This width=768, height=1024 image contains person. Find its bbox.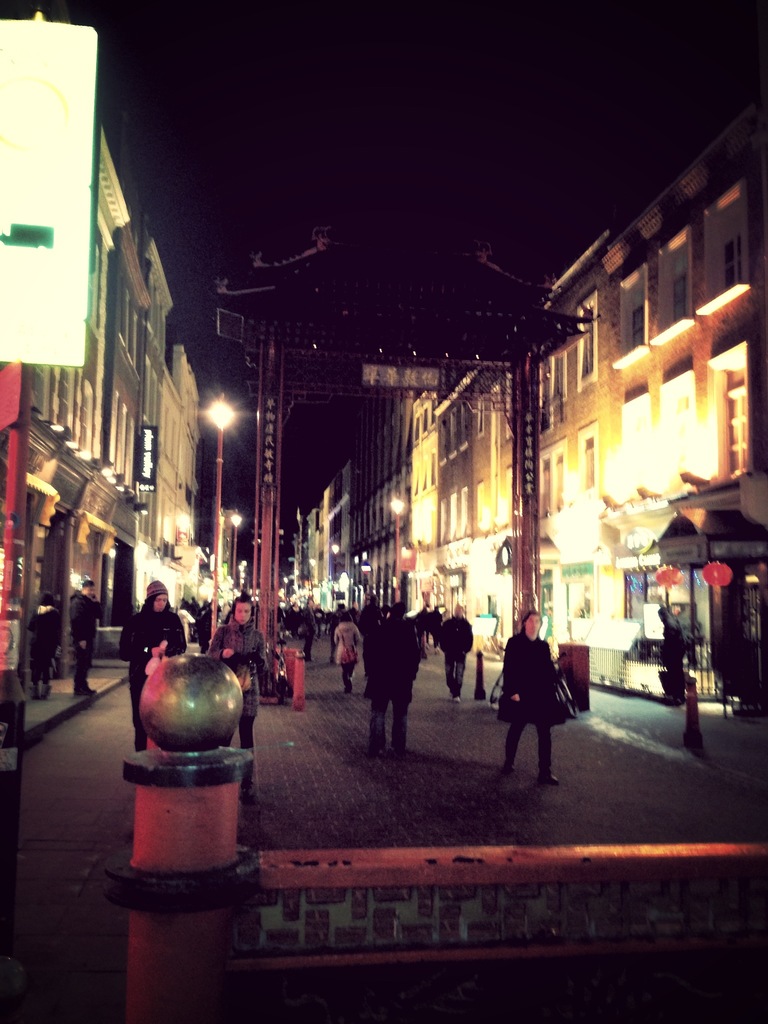
BBox(119, 579, 187, 753).
